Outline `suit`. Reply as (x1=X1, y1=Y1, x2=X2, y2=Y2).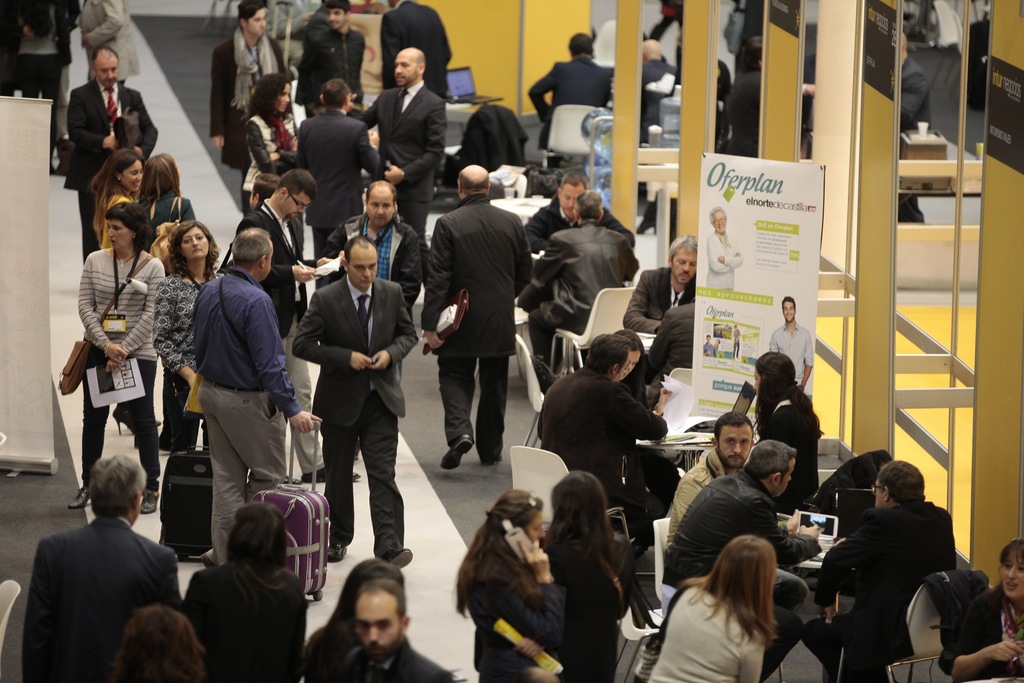
(x1=301, y1=230, x2=406, y2=572).
